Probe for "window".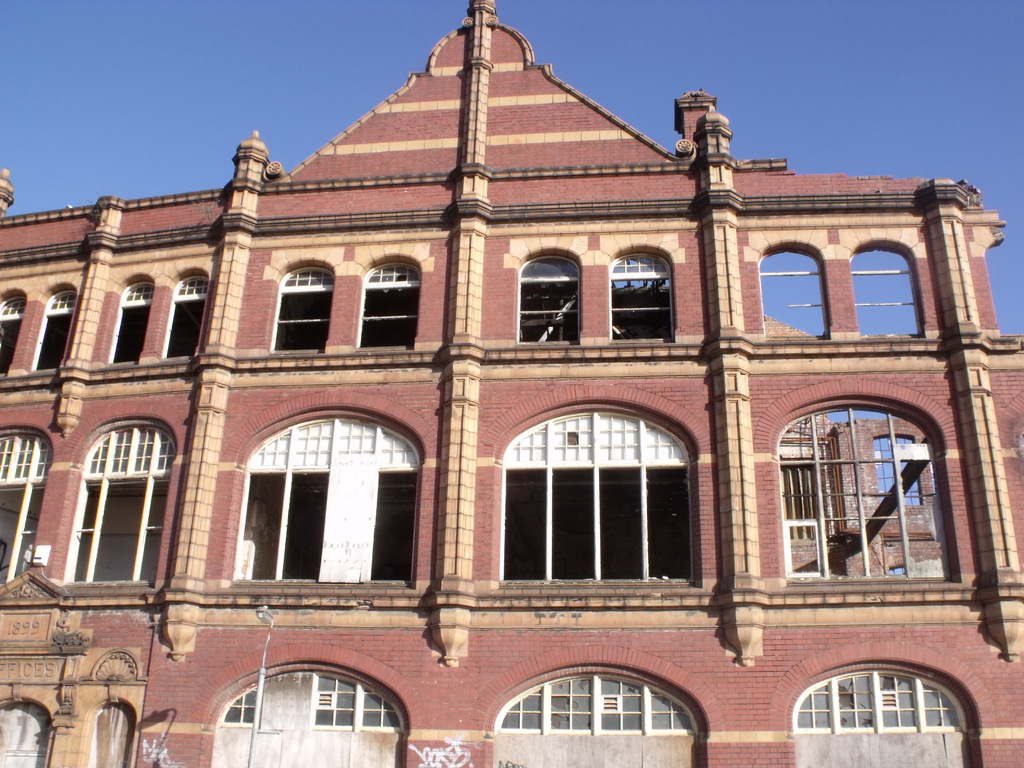
Probe result: box=[162, 266, 209, 358].
